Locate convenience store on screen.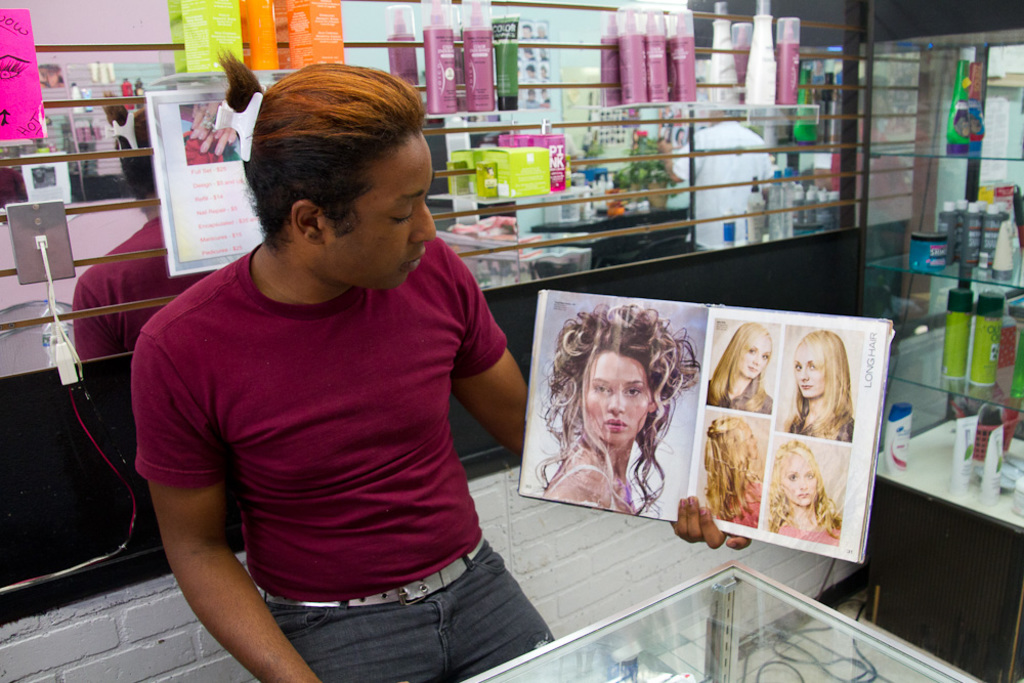
On screen at locate(0, 6, 966, 657).
